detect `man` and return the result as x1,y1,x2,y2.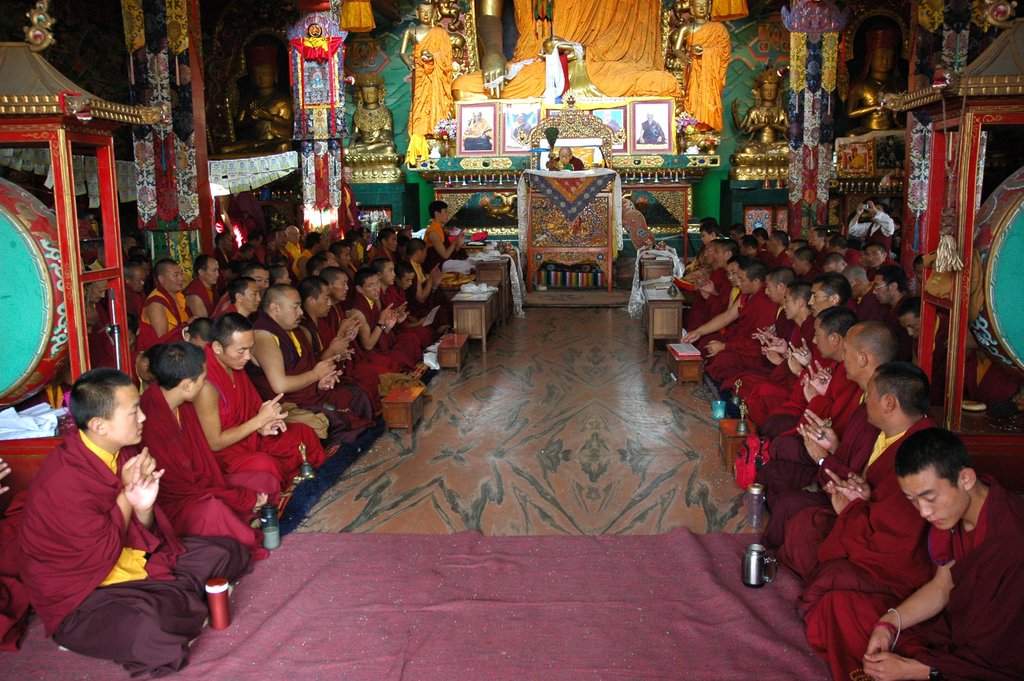
598,111,623,135.
